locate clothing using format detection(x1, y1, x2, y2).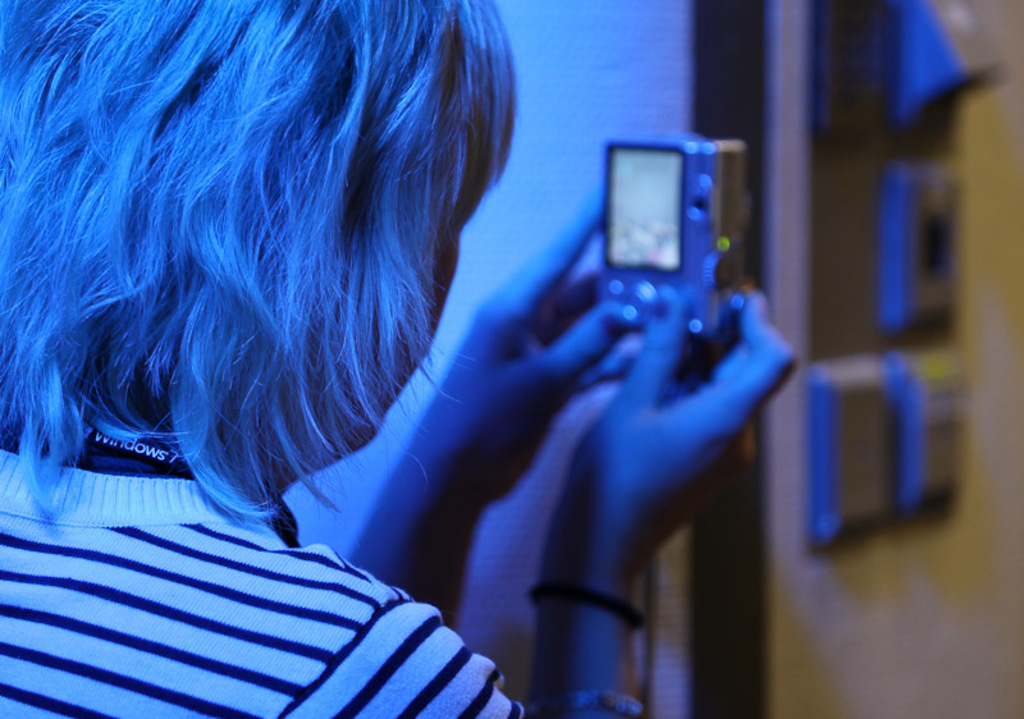
detection(0, 454, 545, 718).
